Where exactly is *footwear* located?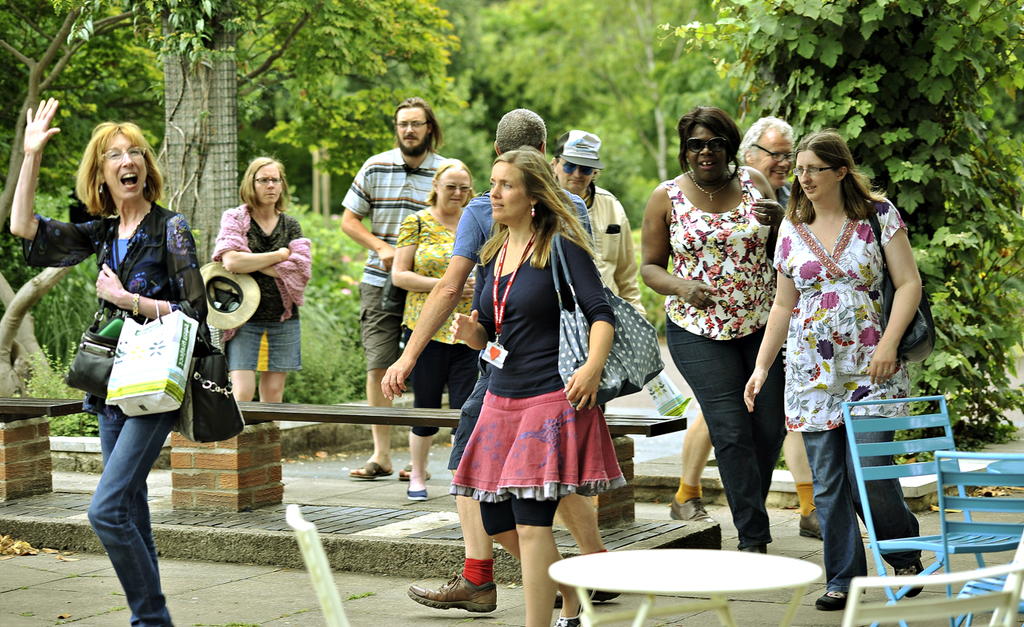
Its bounding box is [left=411, top=478, right=426, bottom=501].
